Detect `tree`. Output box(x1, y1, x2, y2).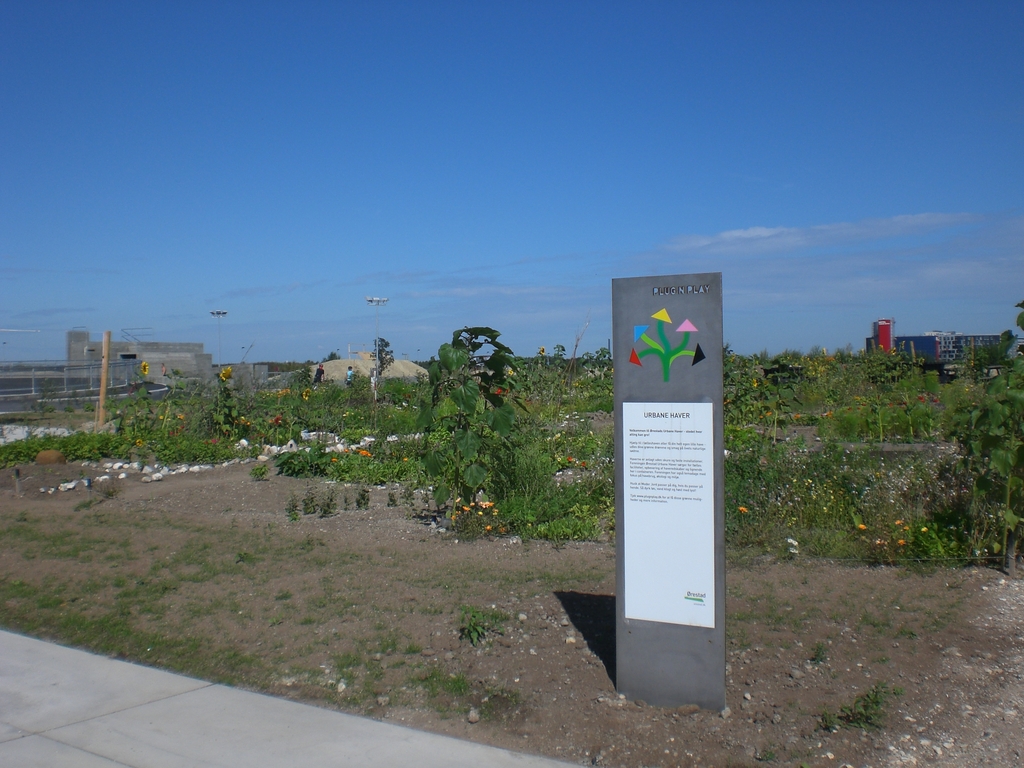
box(267, 360, 321, 390).
